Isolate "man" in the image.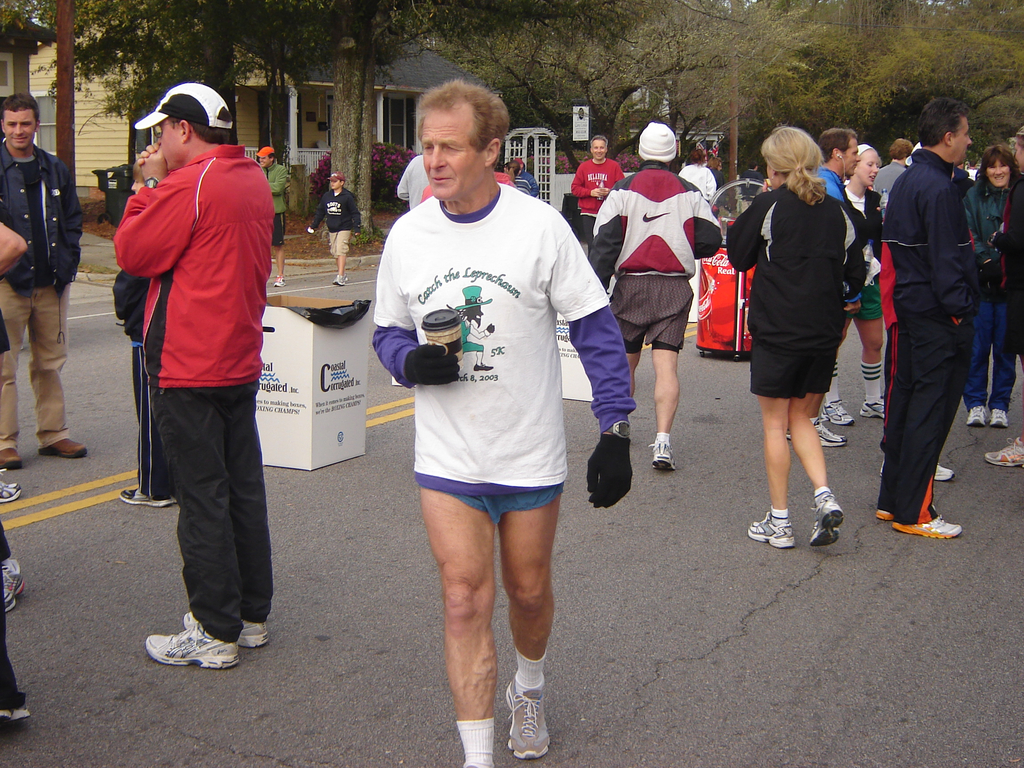
Isolated region: [390,151,431,210].
